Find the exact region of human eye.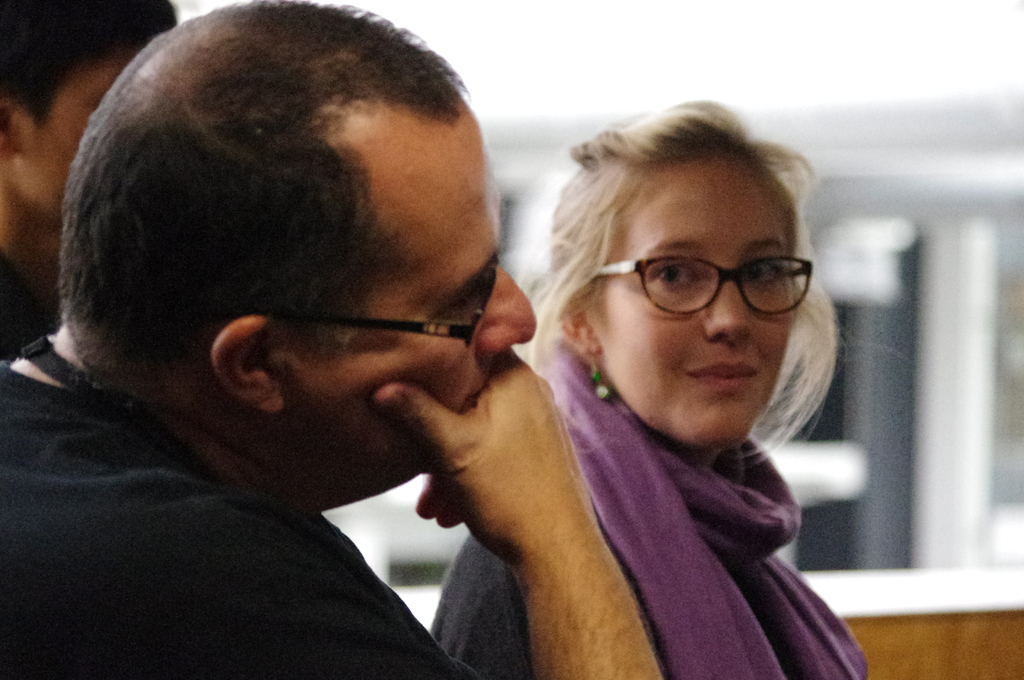
Exact region: 745,261,781,283.
